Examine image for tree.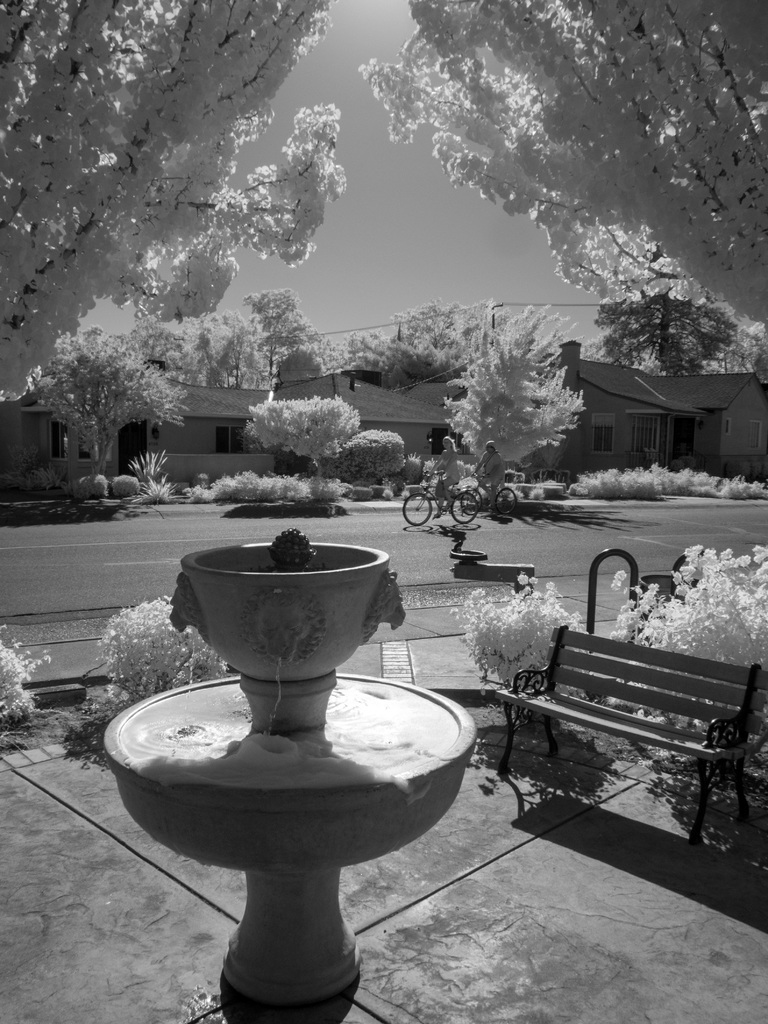
Examination result: 0,0,345,401.
